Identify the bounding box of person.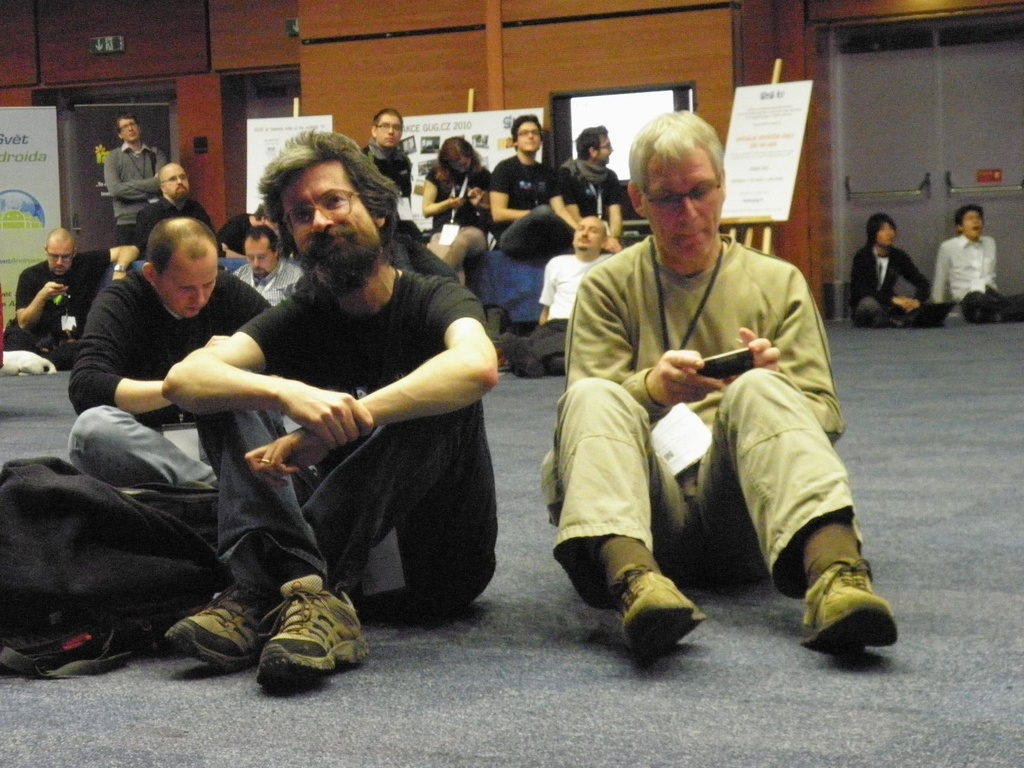
(65,214,276,499).
